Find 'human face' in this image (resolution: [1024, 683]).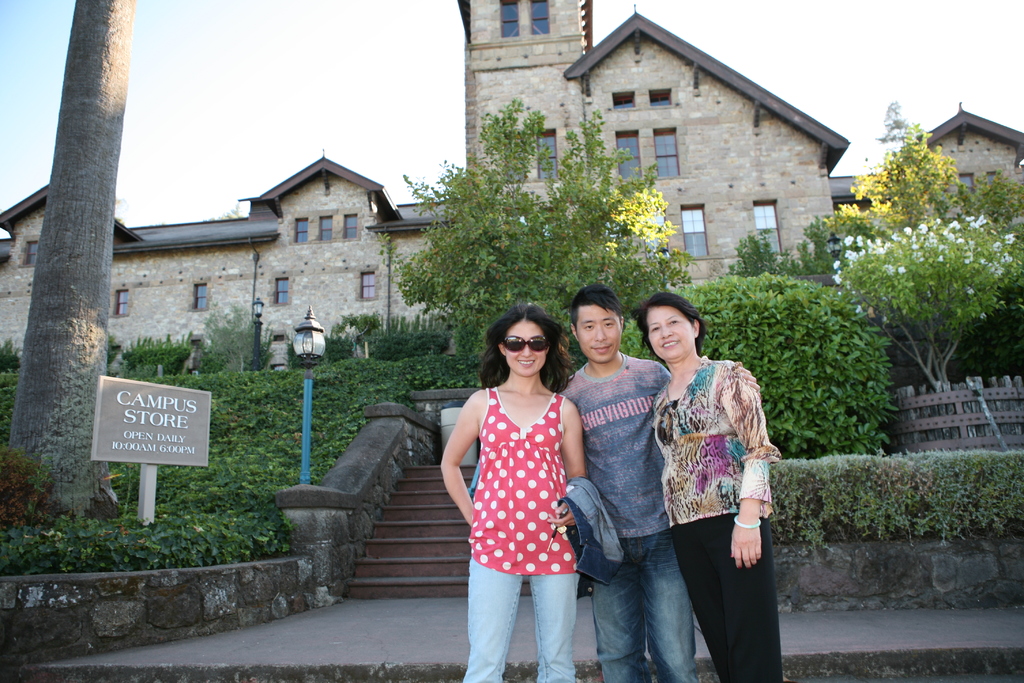
locate(646, 303, 698, 361).
